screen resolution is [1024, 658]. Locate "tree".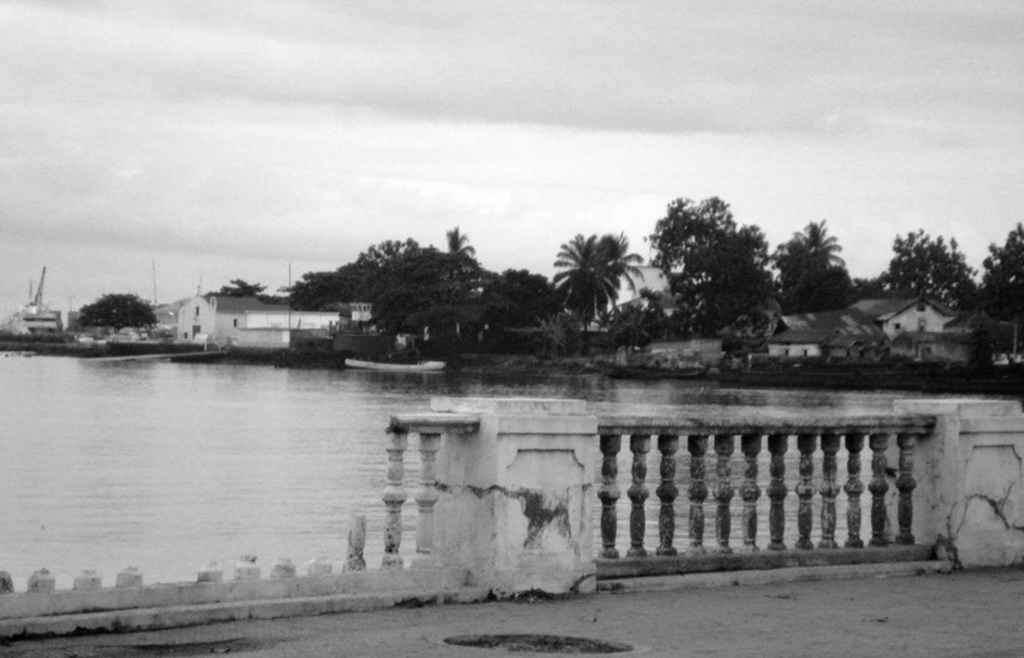
box=[648, 190, 783, 333].
